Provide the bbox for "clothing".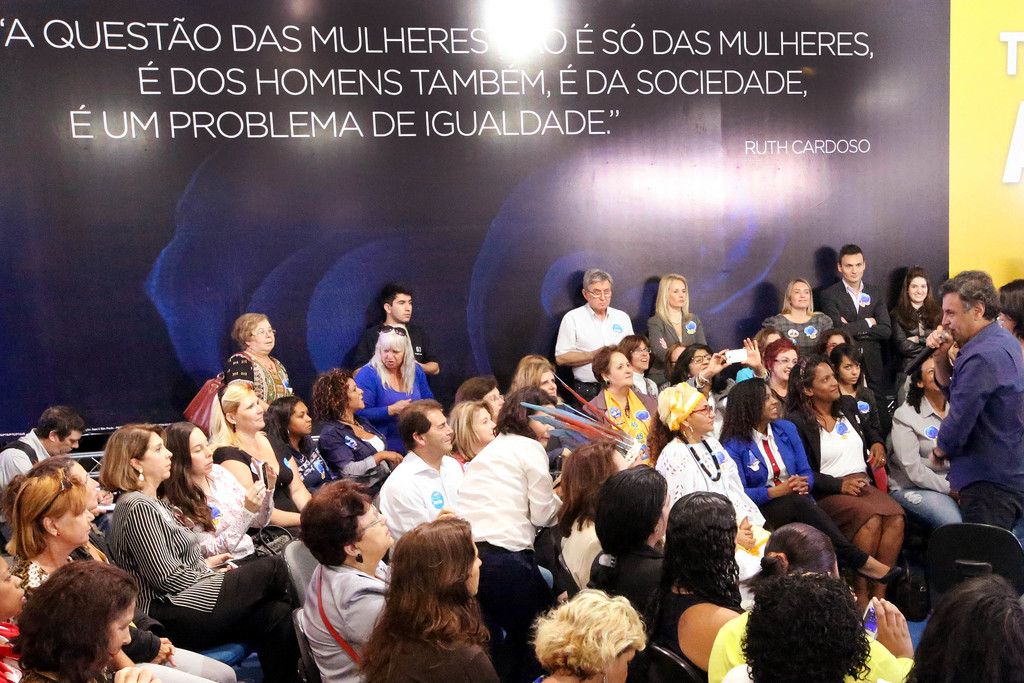
(573,379,660,465).
